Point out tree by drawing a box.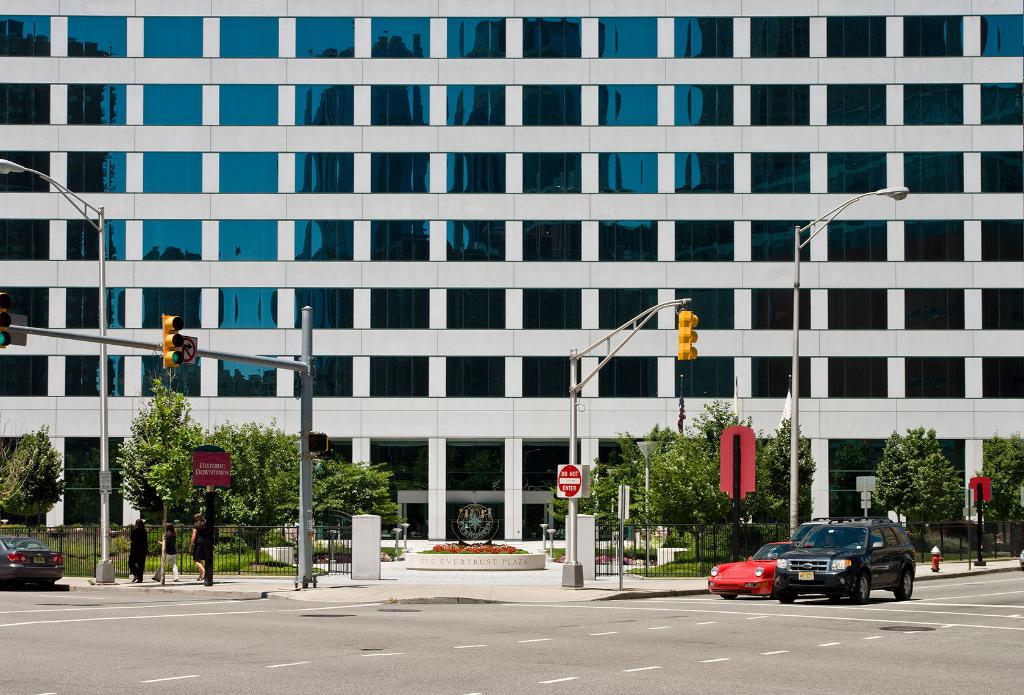
301/456/399/550.
